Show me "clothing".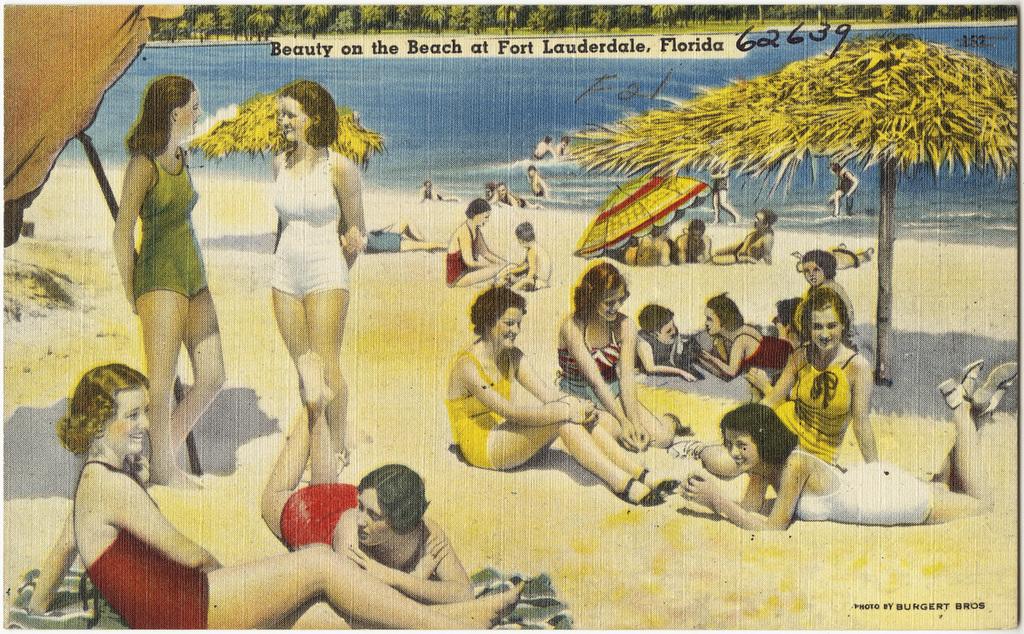
"clothing" is here: (left=635, top=331, right=677, bottom=362).
